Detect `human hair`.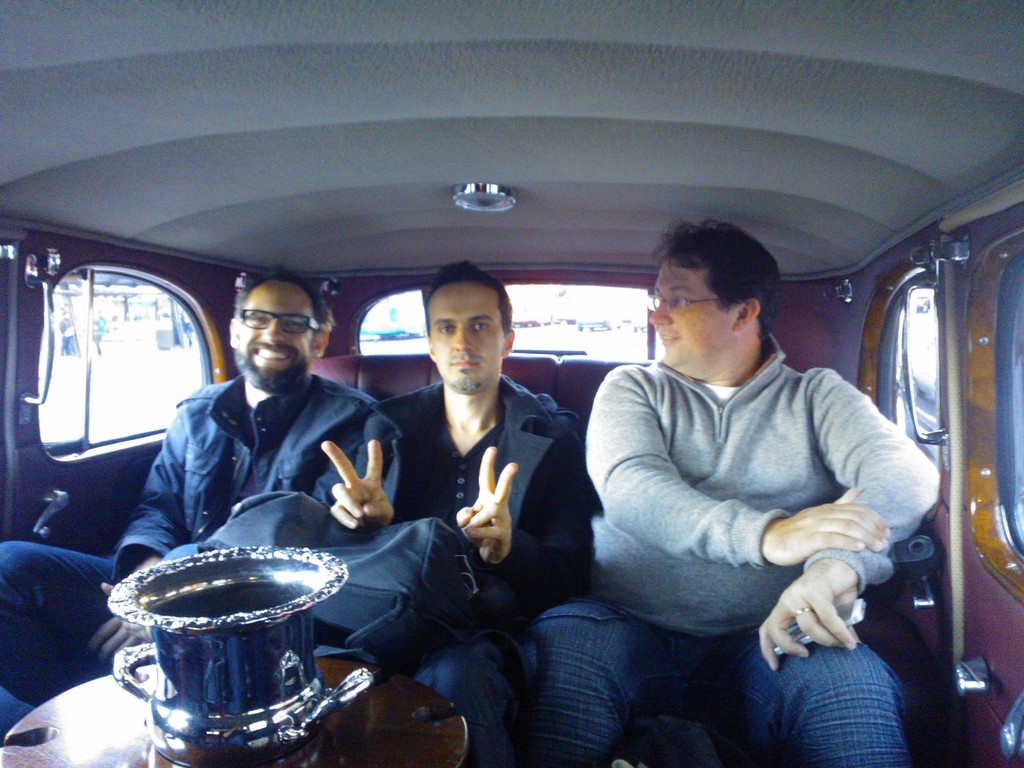
Detected at detection(658, 223, 782, 372).
